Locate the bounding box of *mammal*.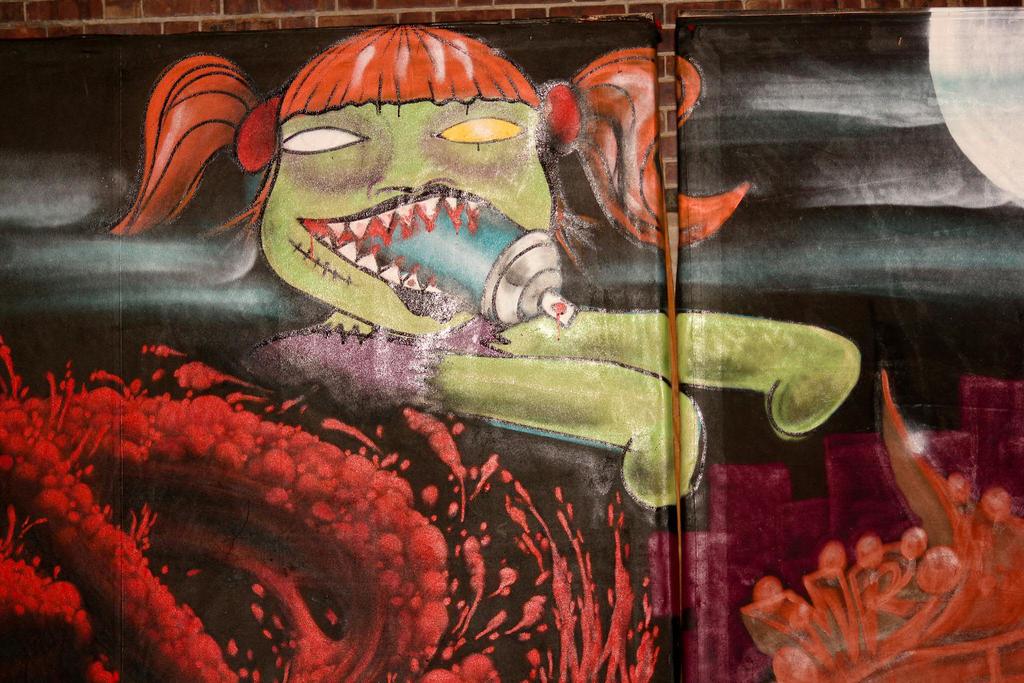
Bounding box: [95,28,868,509].
